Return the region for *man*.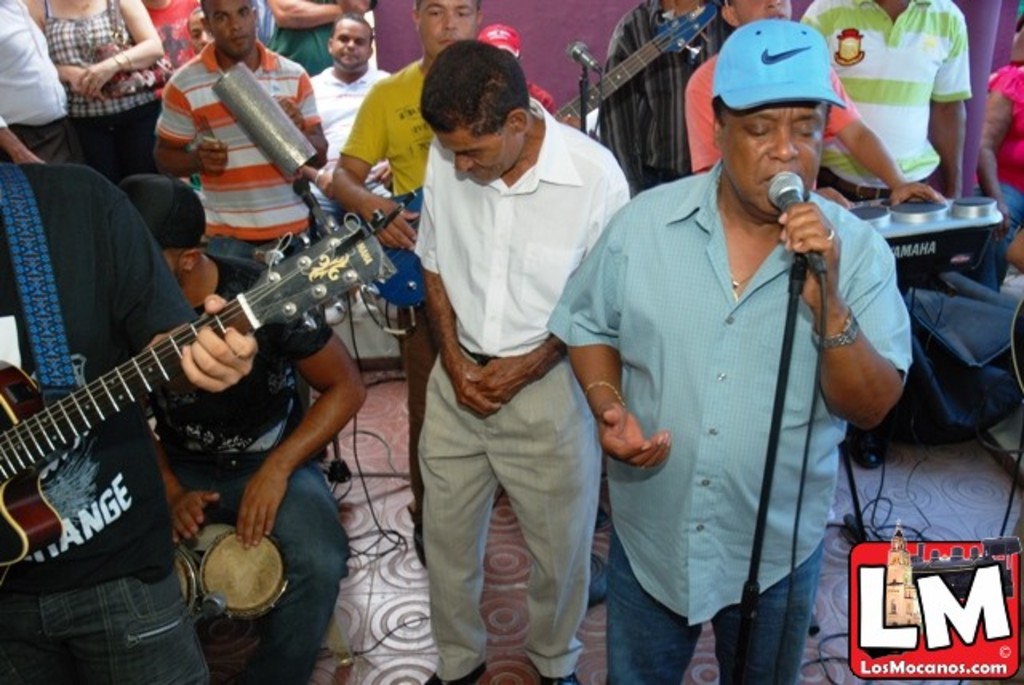
<box>602,0,733,198</box>.
